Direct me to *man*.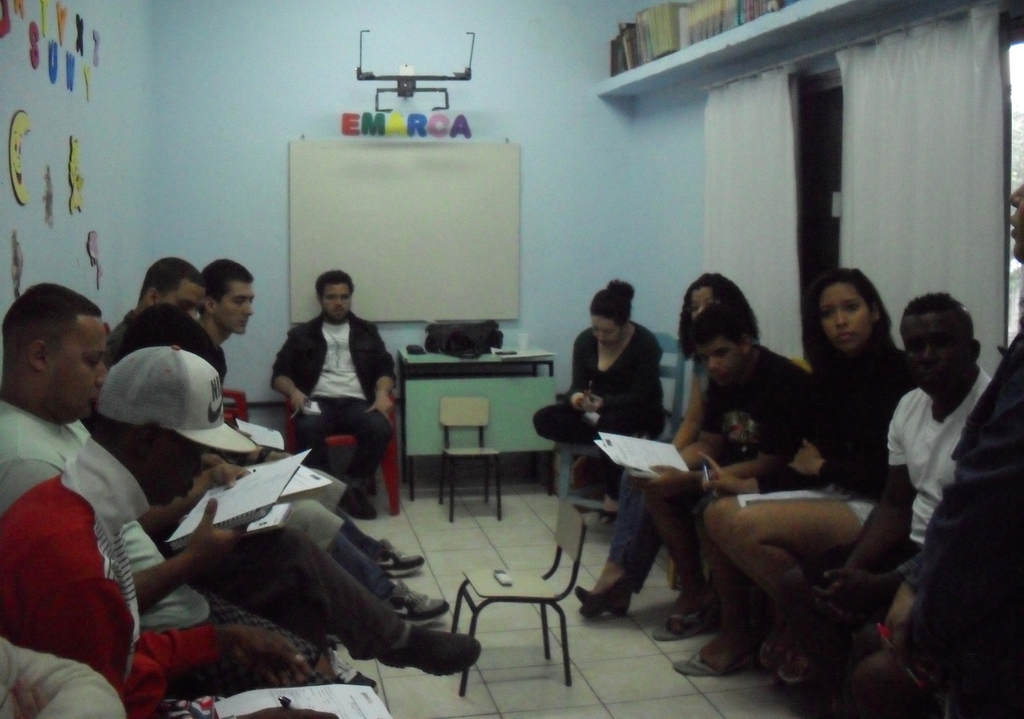
Direction: select_region(188, 247, 442, 581).
